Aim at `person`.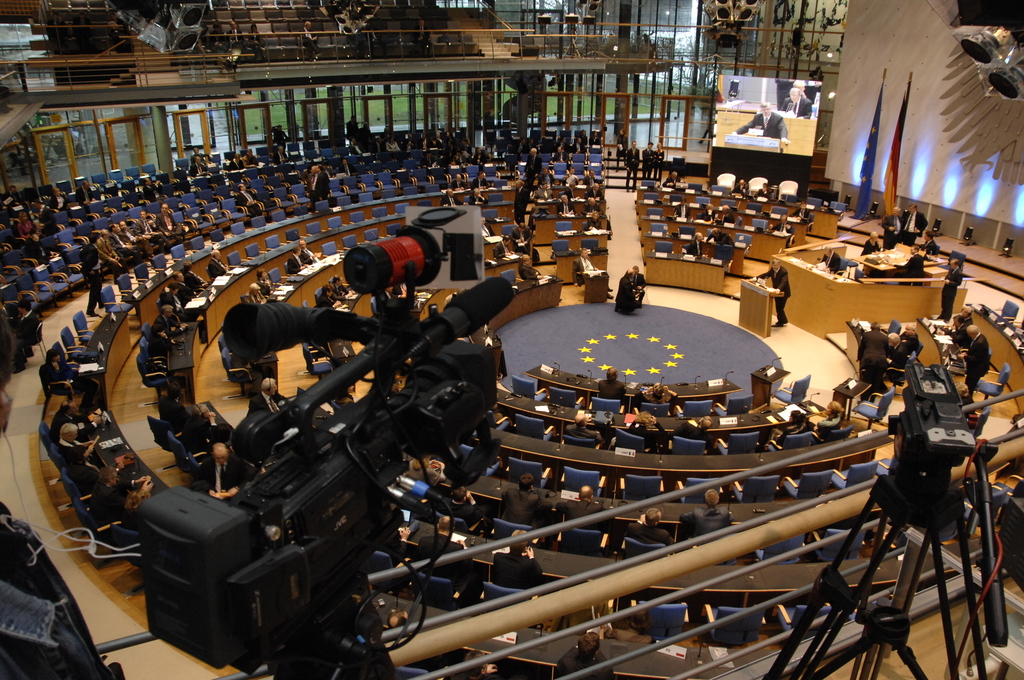
Aimed at [left=524, top=145, right=541, bottom=188].
